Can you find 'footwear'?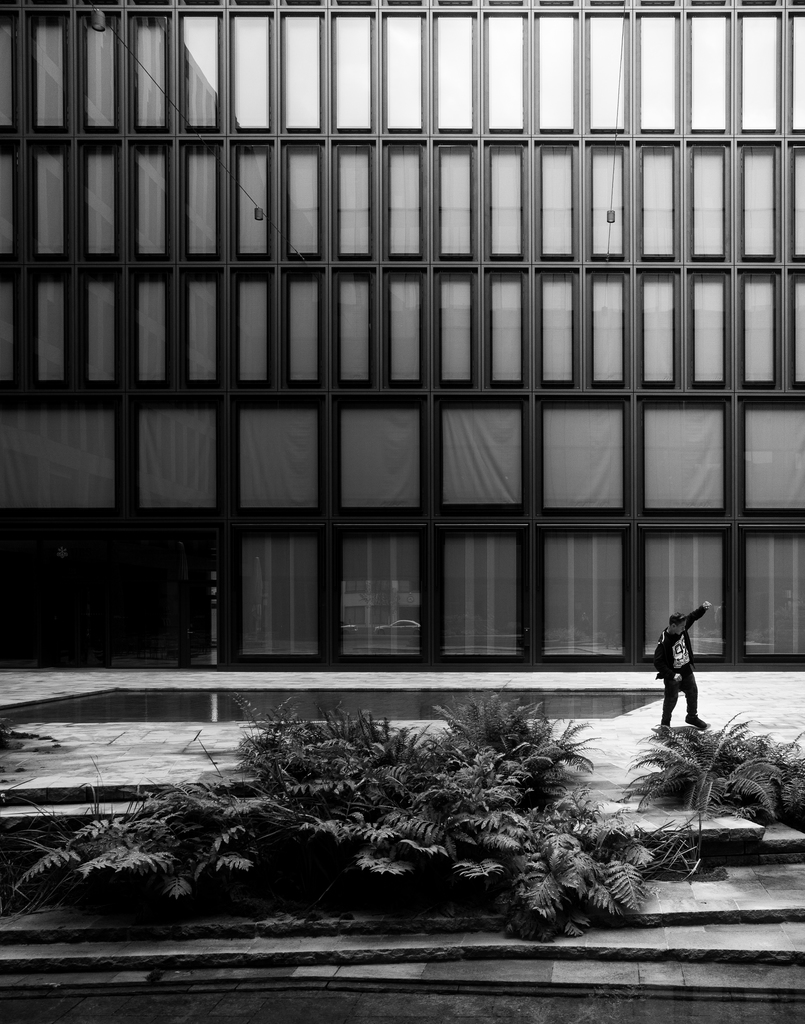
Yes, bounding box: region(682, 712, 715, 731).
